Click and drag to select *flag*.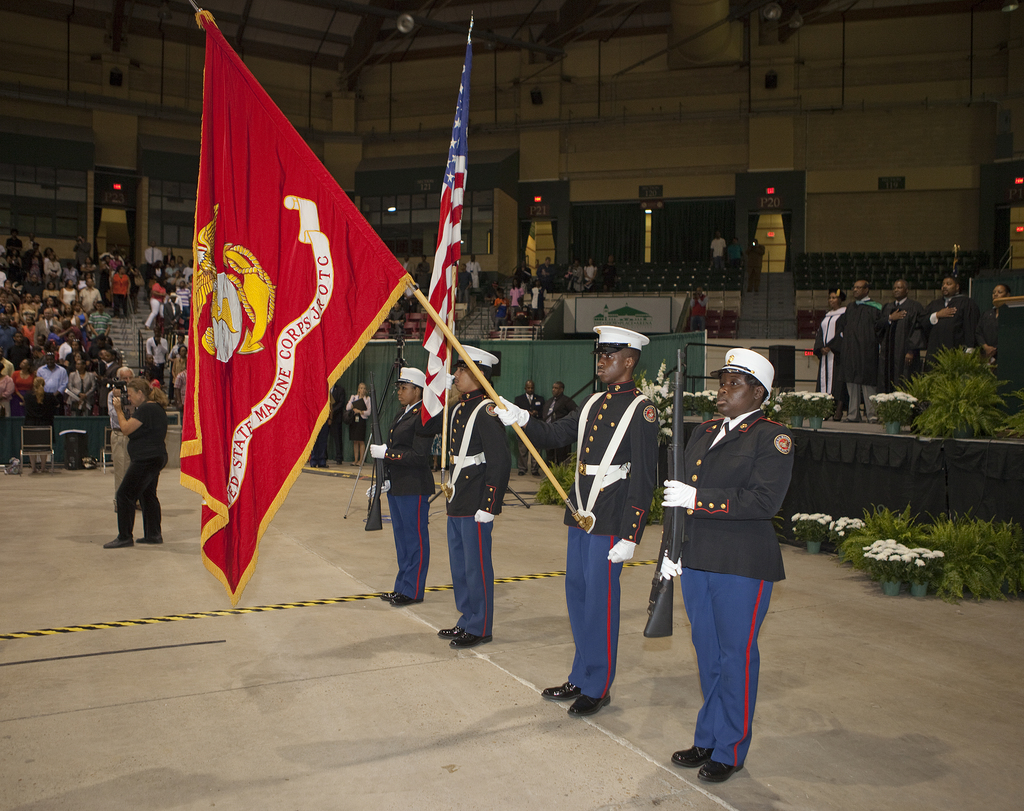
Selection: select_region(172, 15, 425, 589).
